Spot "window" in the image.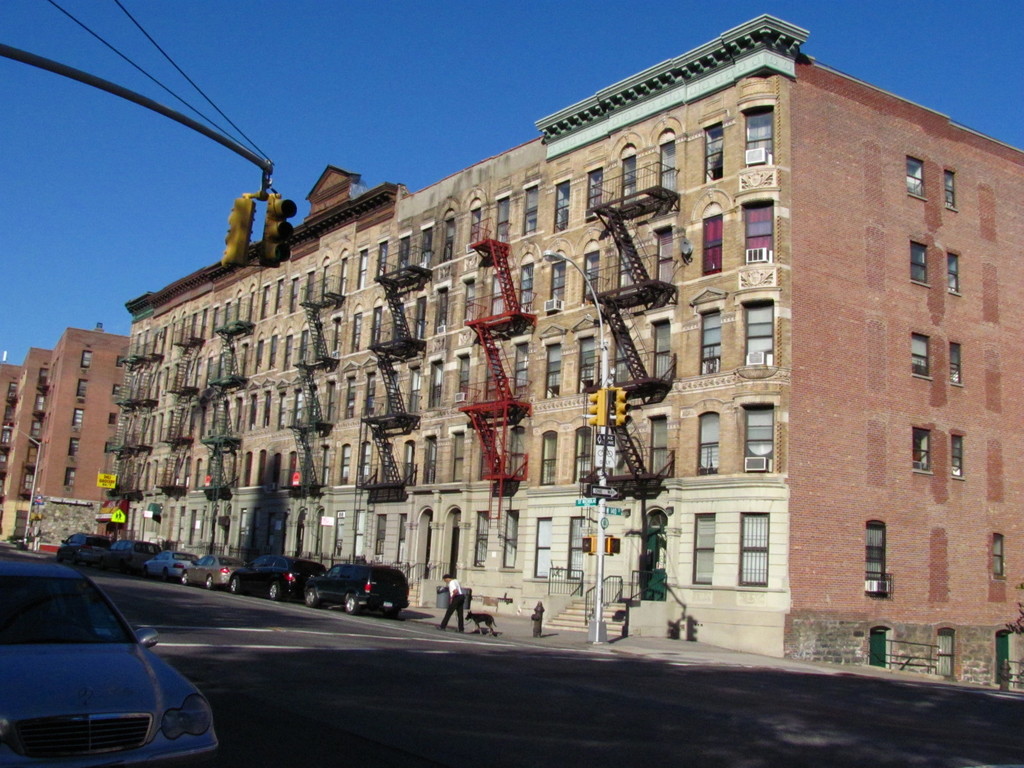
"window" found at pyautogui.locateOnScreen(993, 532, 1006, 575).
